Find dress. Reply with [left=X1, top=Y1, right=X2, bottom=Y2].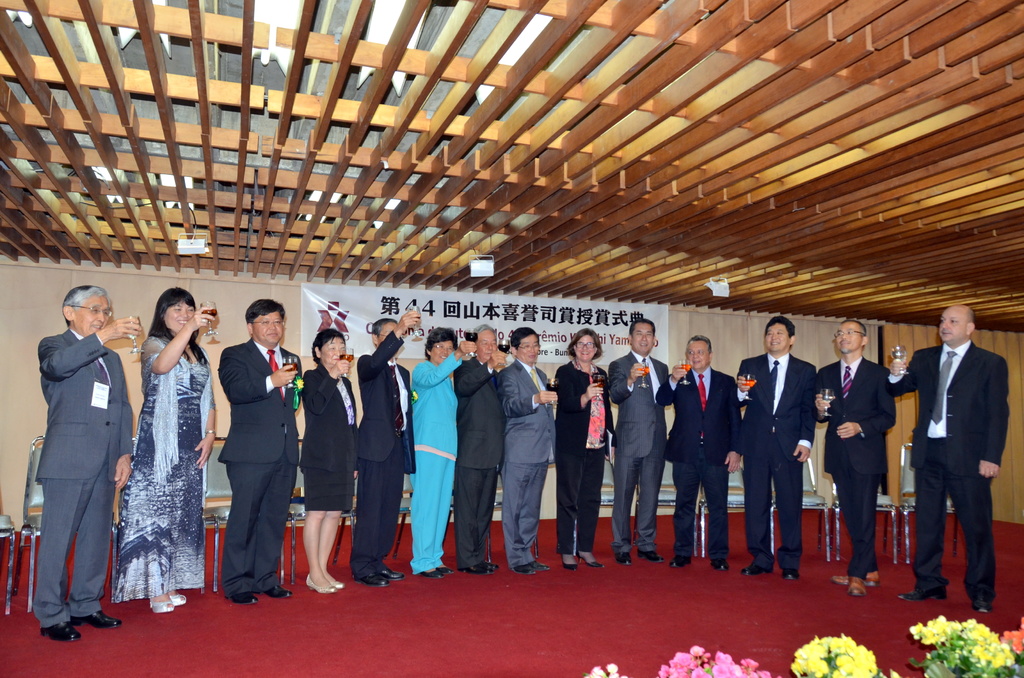
[left=111, top=336, right=215, bottom=596].
